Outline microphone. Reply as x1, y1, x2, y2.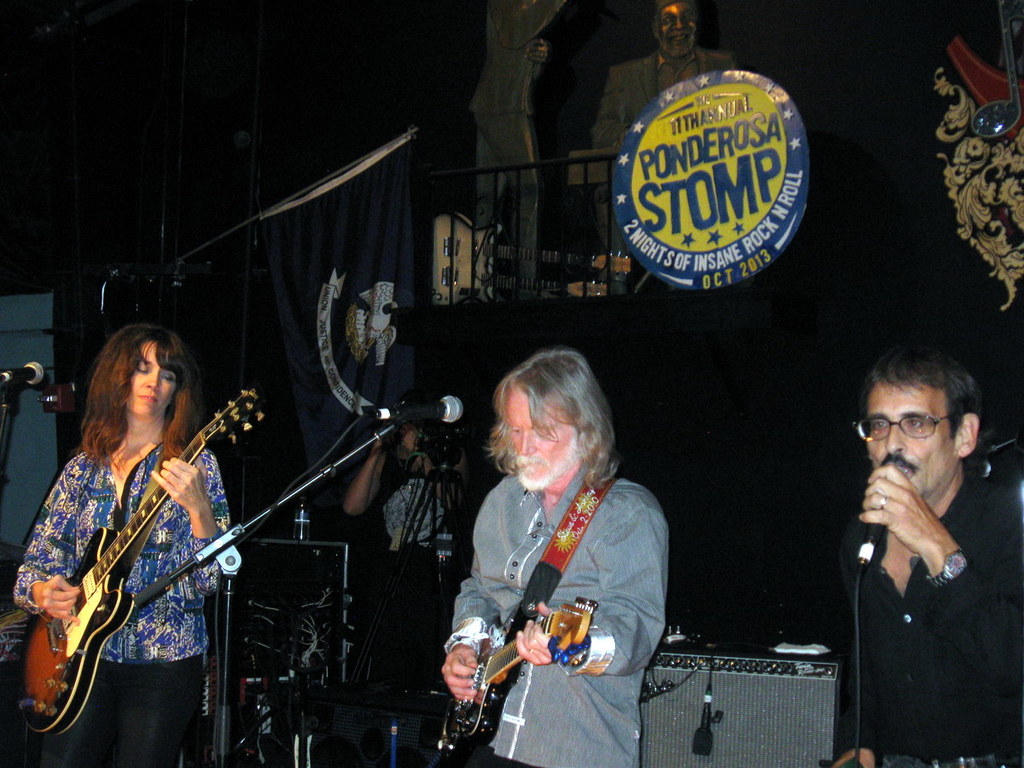
371, 391, 474, 420.
